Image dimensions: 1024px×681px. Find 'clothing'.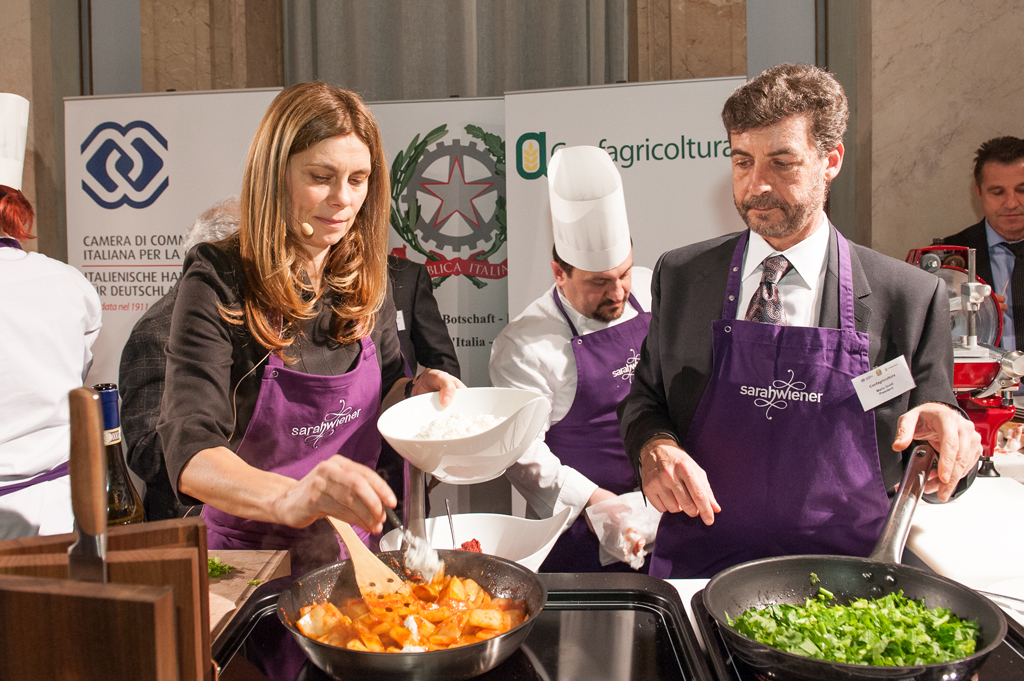
l=928, t=222, r=1023, b=353.
